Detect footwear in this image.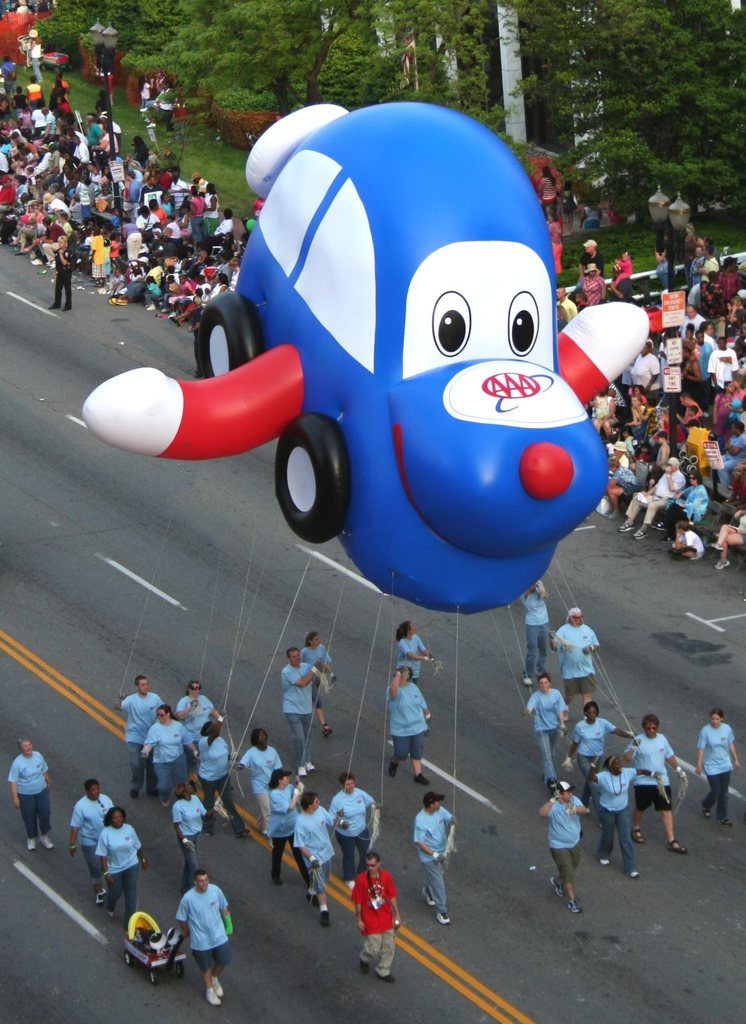
Detection: [60, 307, 70, 313].
